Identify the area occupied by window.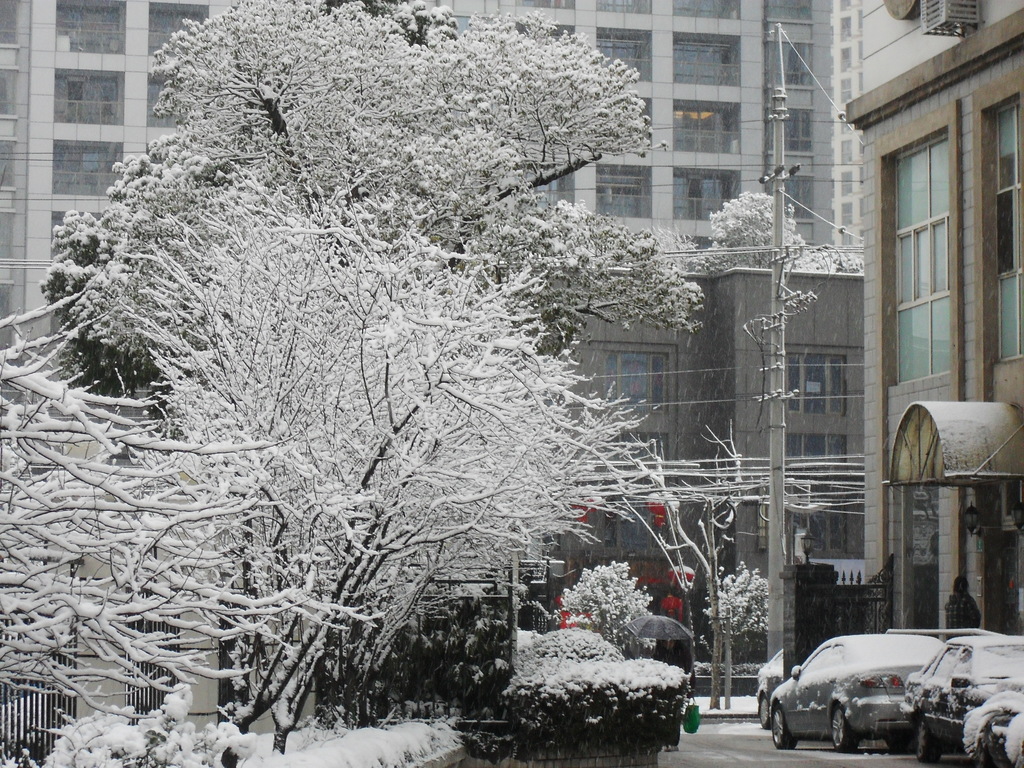
Area: Rect(787, 351, 850, 418).
